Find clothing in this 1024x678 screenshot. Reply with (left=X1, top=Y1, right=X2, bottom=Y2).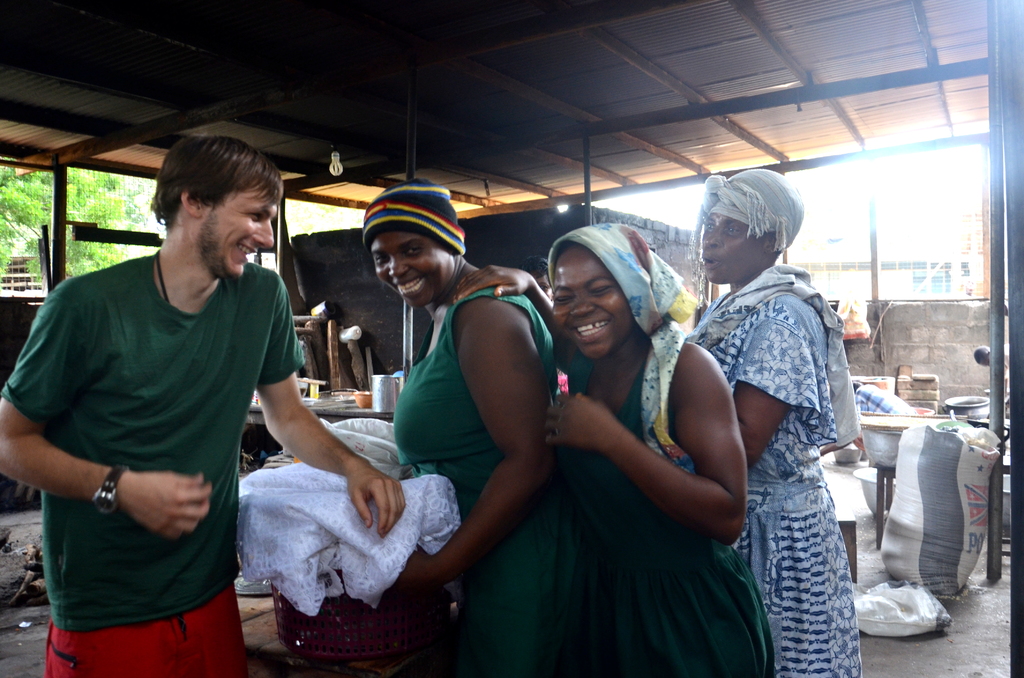
(left=682, top=264, right=871, bottom=677).
